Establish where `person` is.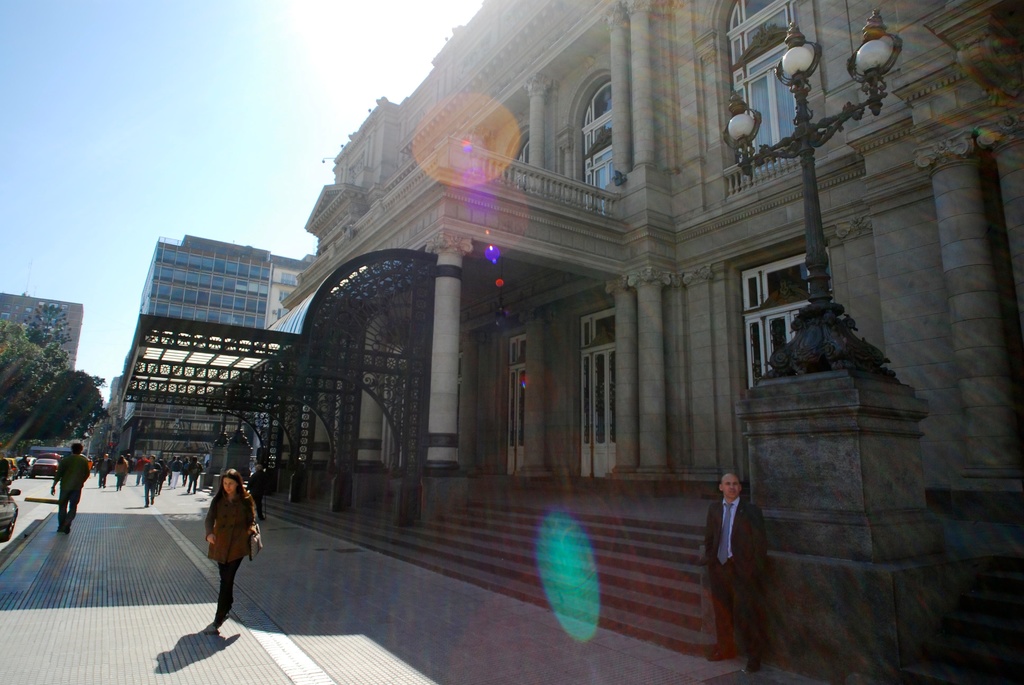
Established at detection(51, 445, 87, 534).
